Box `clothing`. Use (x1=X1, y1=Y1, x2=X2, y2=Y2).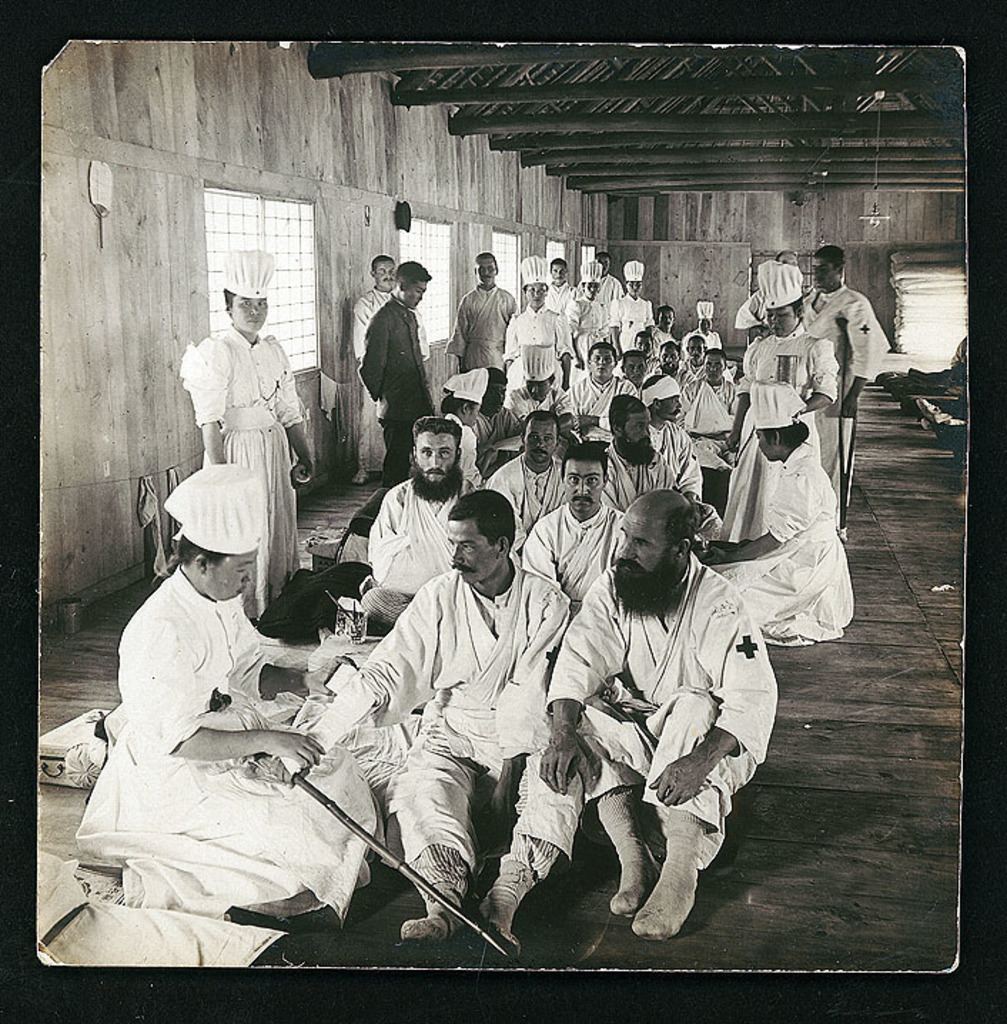
(x1=737, y1=325, x2=832, y2=539).
